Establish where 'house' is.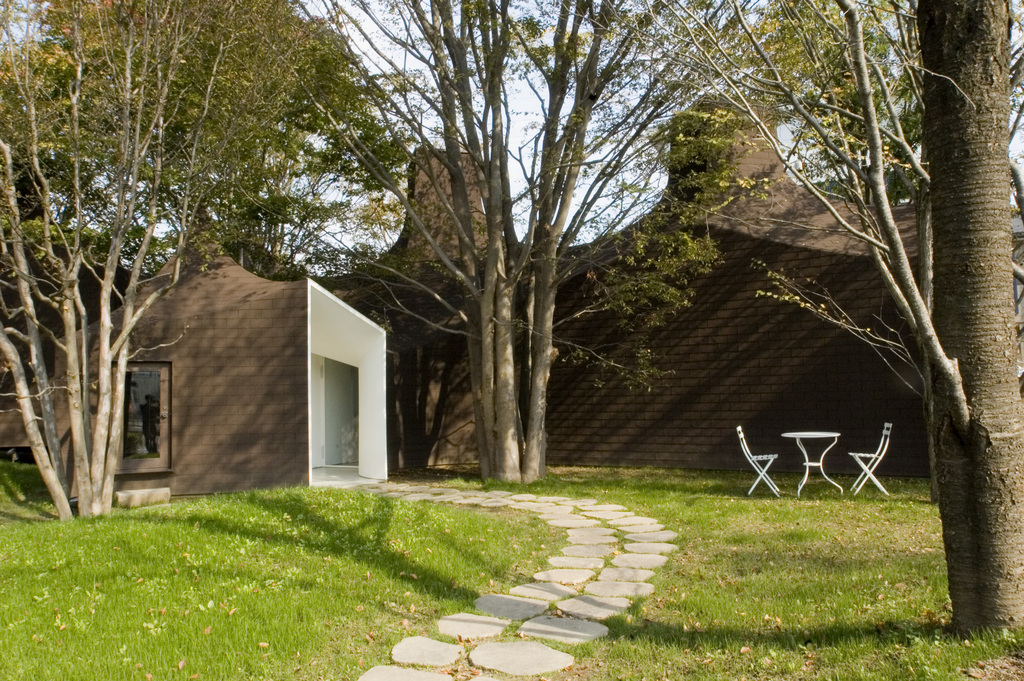
Established at crop(329, 151, 917, 474).
